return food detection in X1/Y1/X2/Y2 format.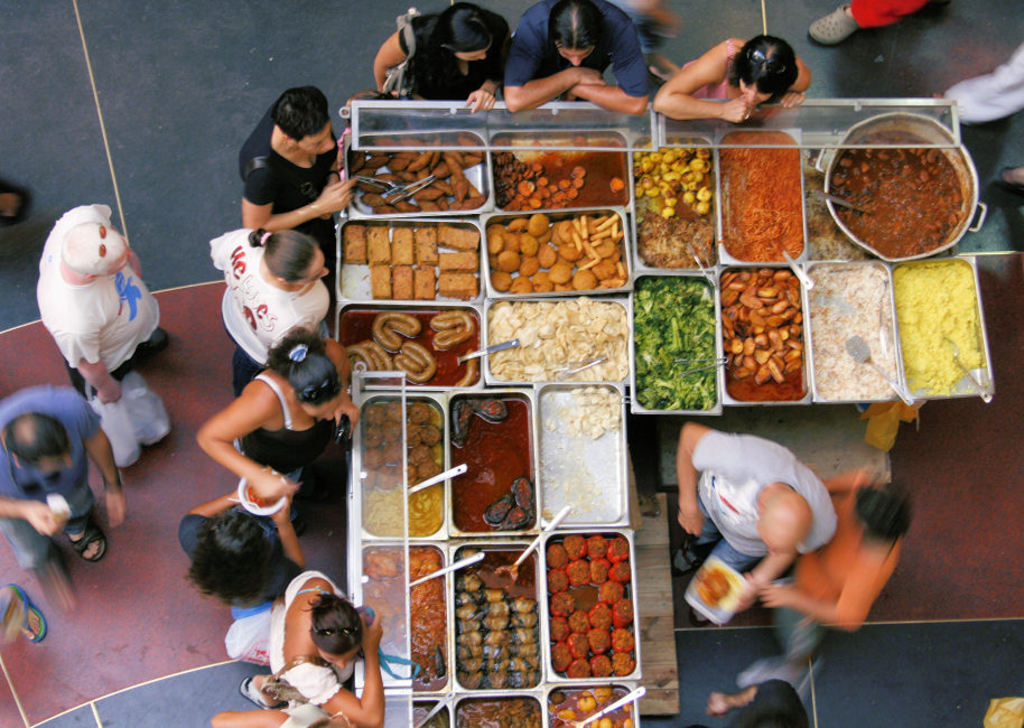
891/267/980/398.
